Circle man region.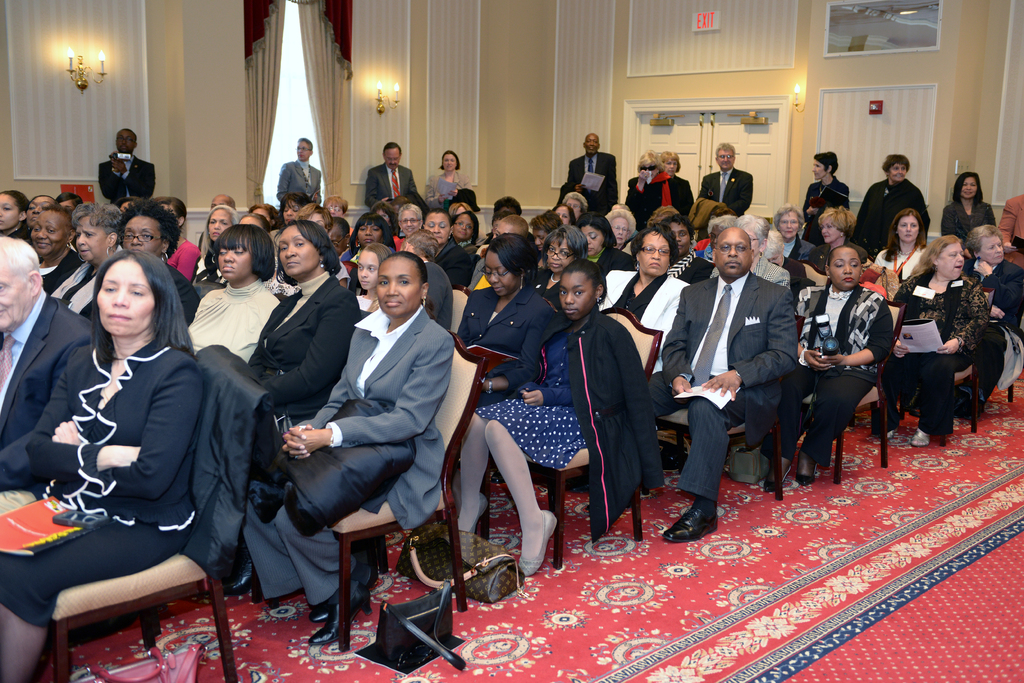
Region: bbox(645, 226, 799, 541).
